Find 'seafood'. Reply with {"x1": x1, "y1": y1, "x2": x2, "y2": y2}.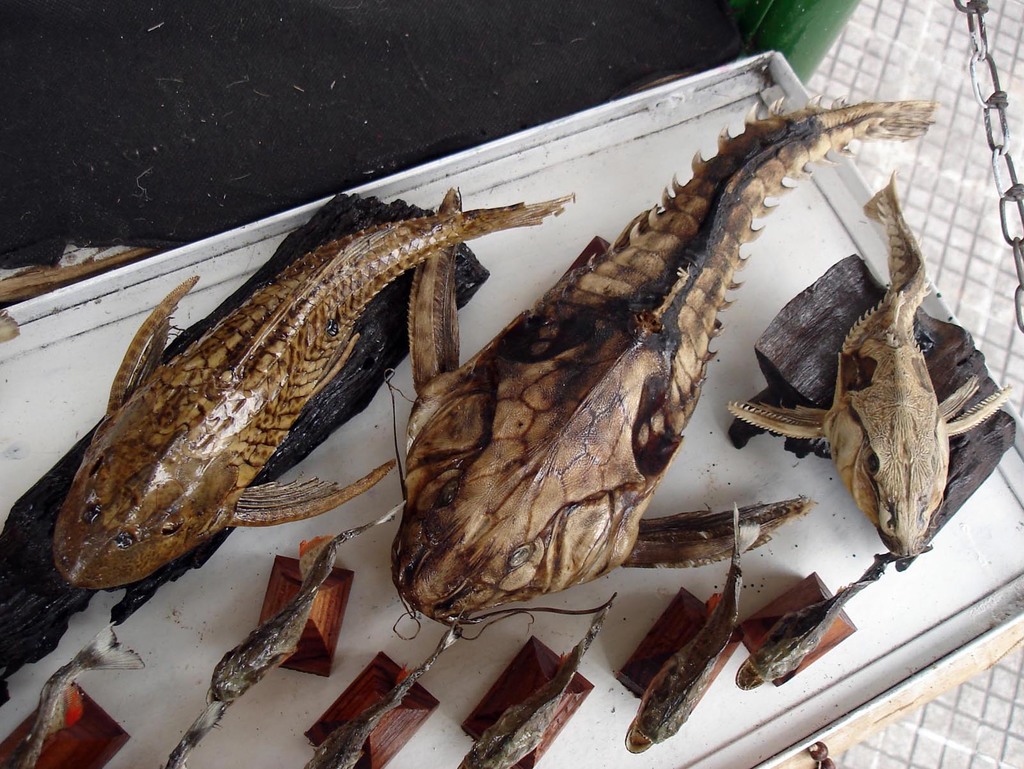
{"x1": 730, "y1": 172, "x2": 1011, "y2": 558}.
